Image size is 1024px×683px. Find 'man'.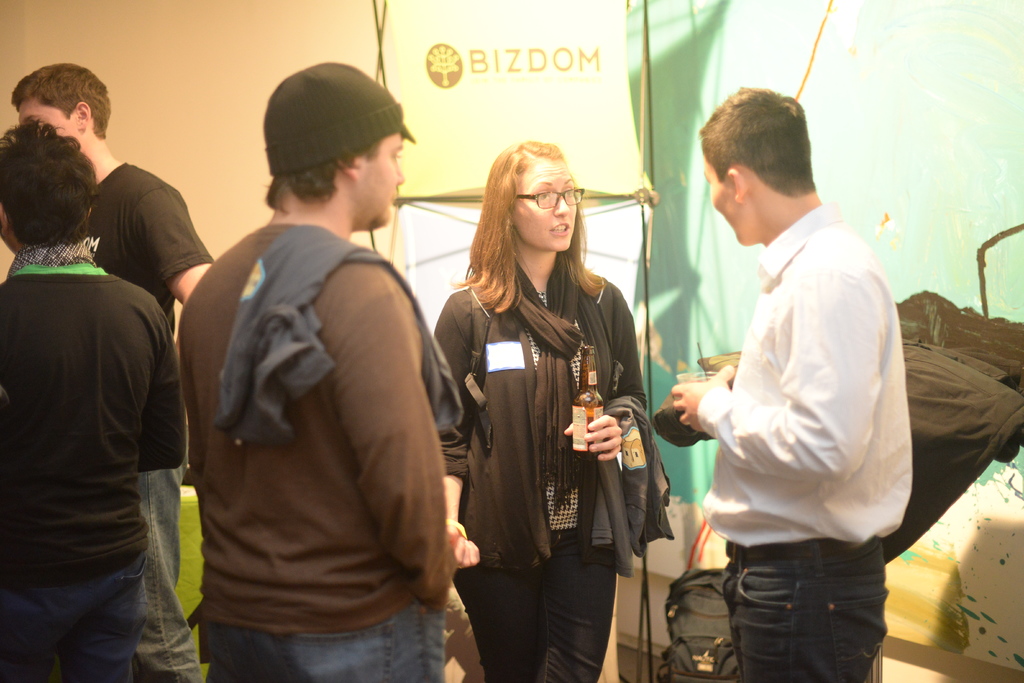
175/63/461/682.
